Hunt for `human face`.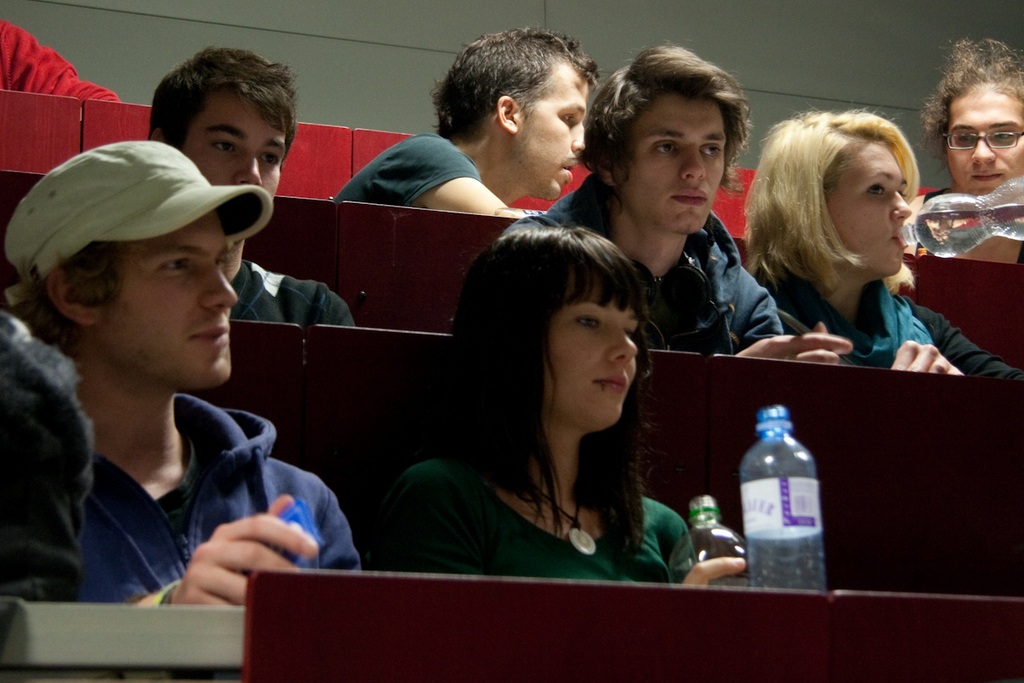
Hunted down at 614 95 729 226.
